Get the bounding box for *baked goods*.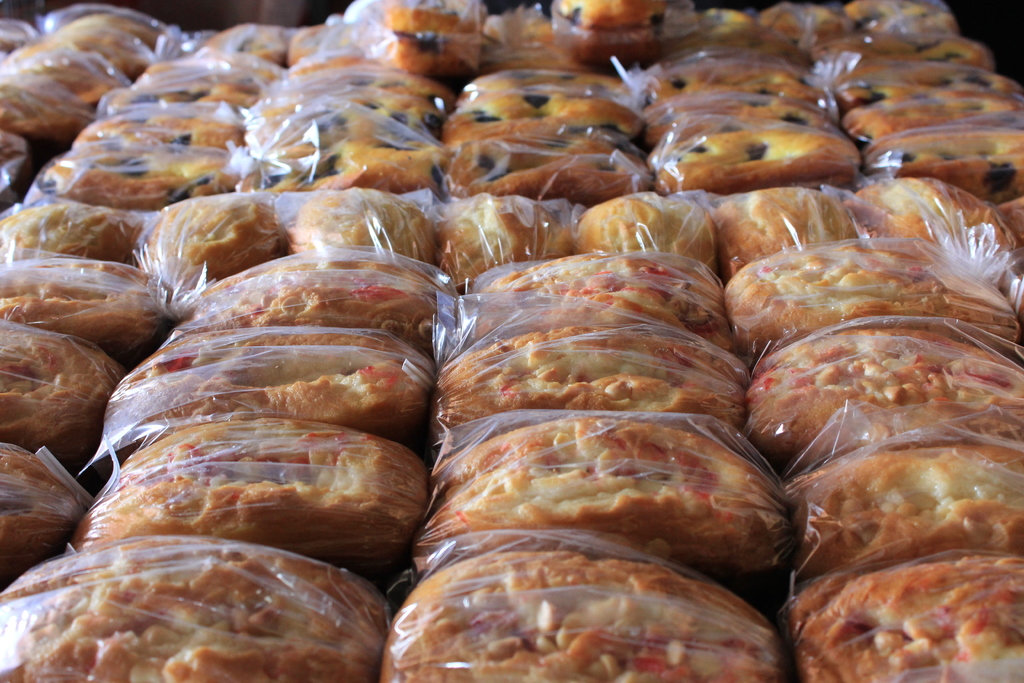
(x1=421, y1=328, x2=755, y2=429).
